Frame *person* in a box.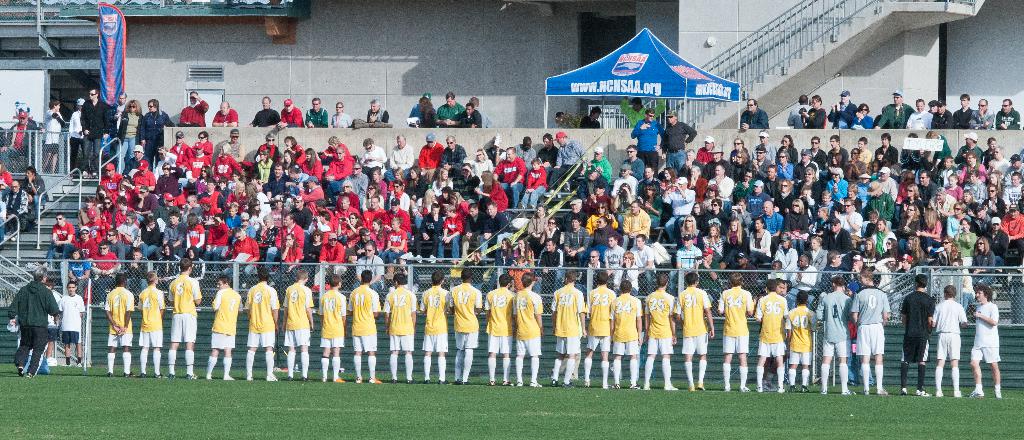
crop(868, 219, 899, 251).
